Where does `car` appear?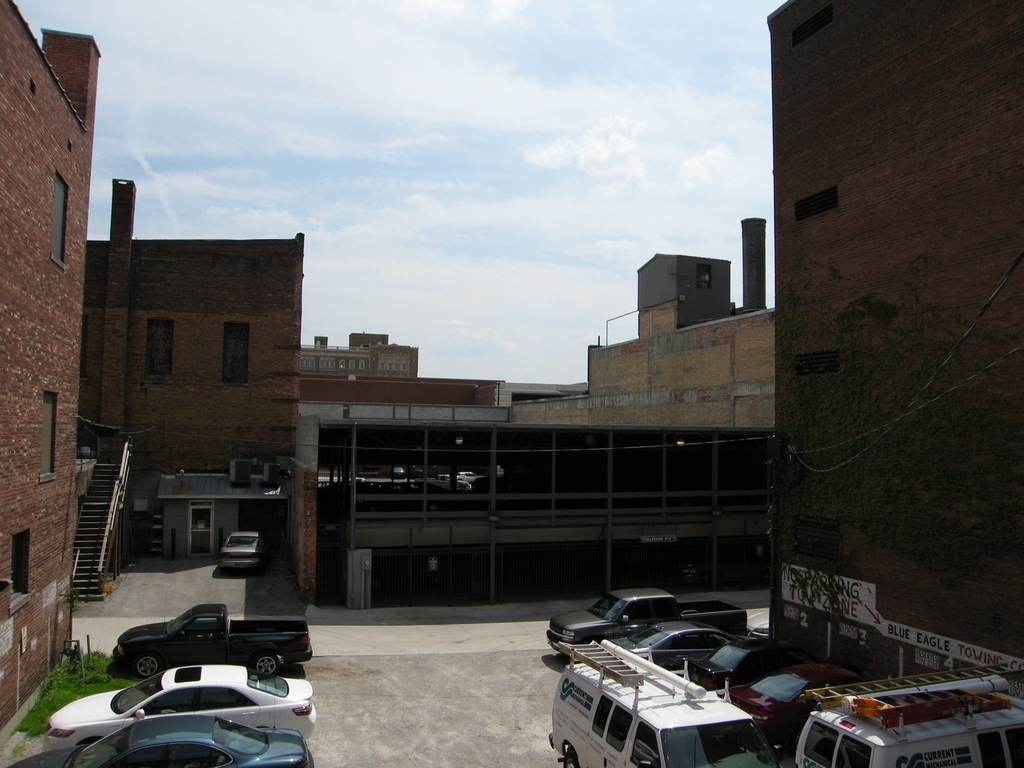
Appears at (50,662,317,742).
